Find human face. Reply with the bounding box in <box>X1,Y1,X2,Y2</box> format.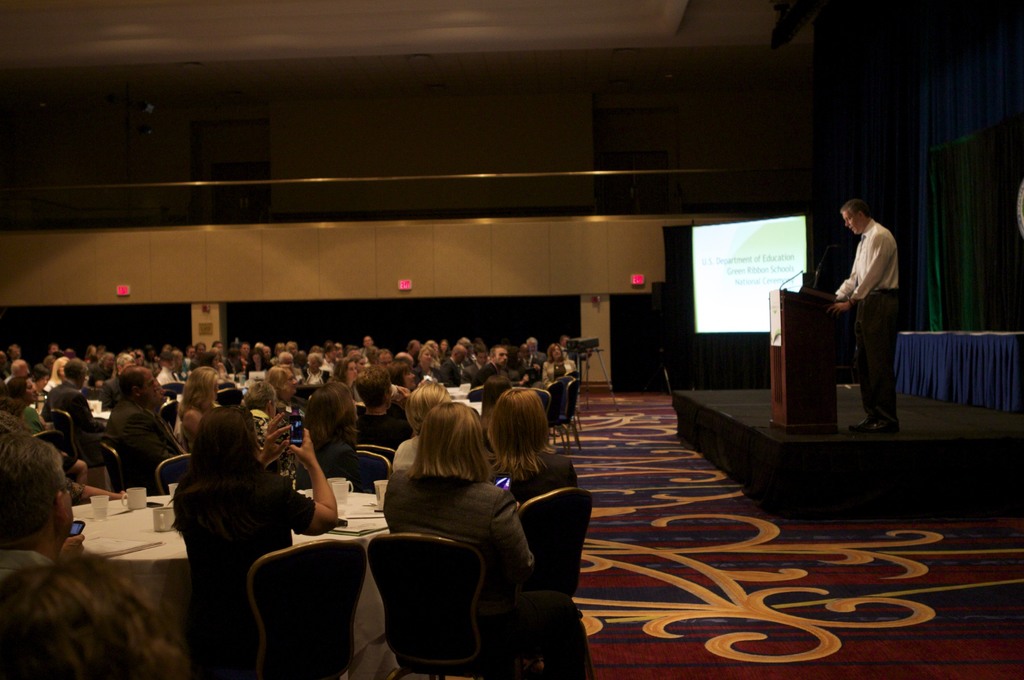
<box>141,370,161,404</box>.
